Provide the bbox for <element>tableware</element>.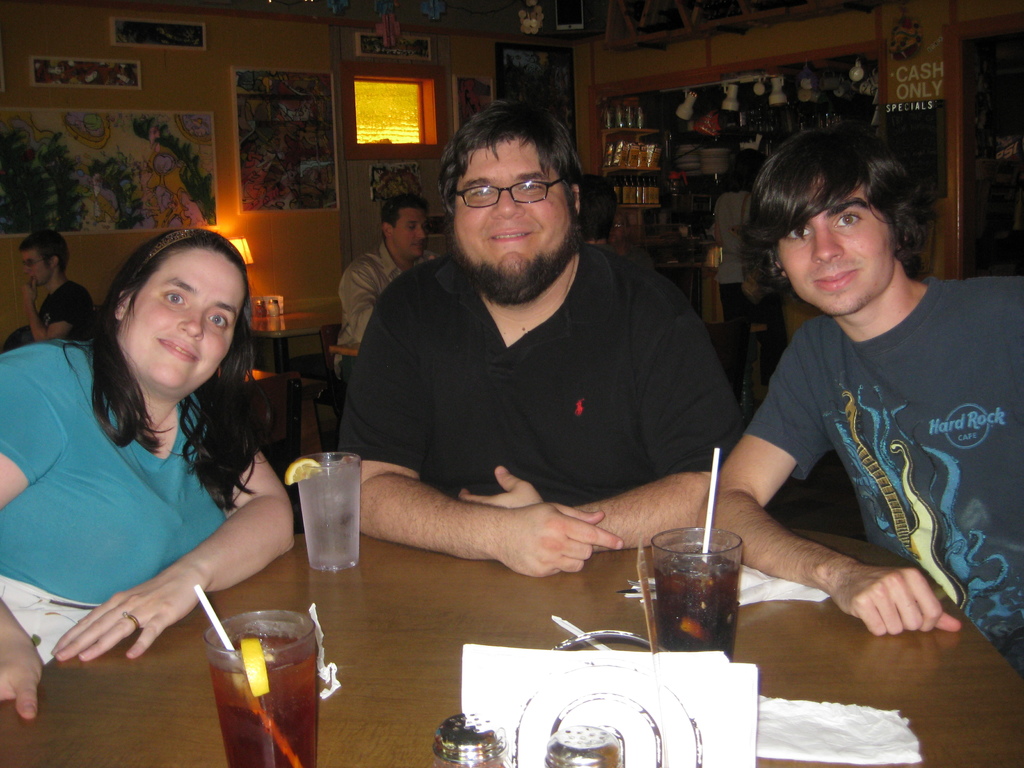
region(428, 708, 511, 767).
